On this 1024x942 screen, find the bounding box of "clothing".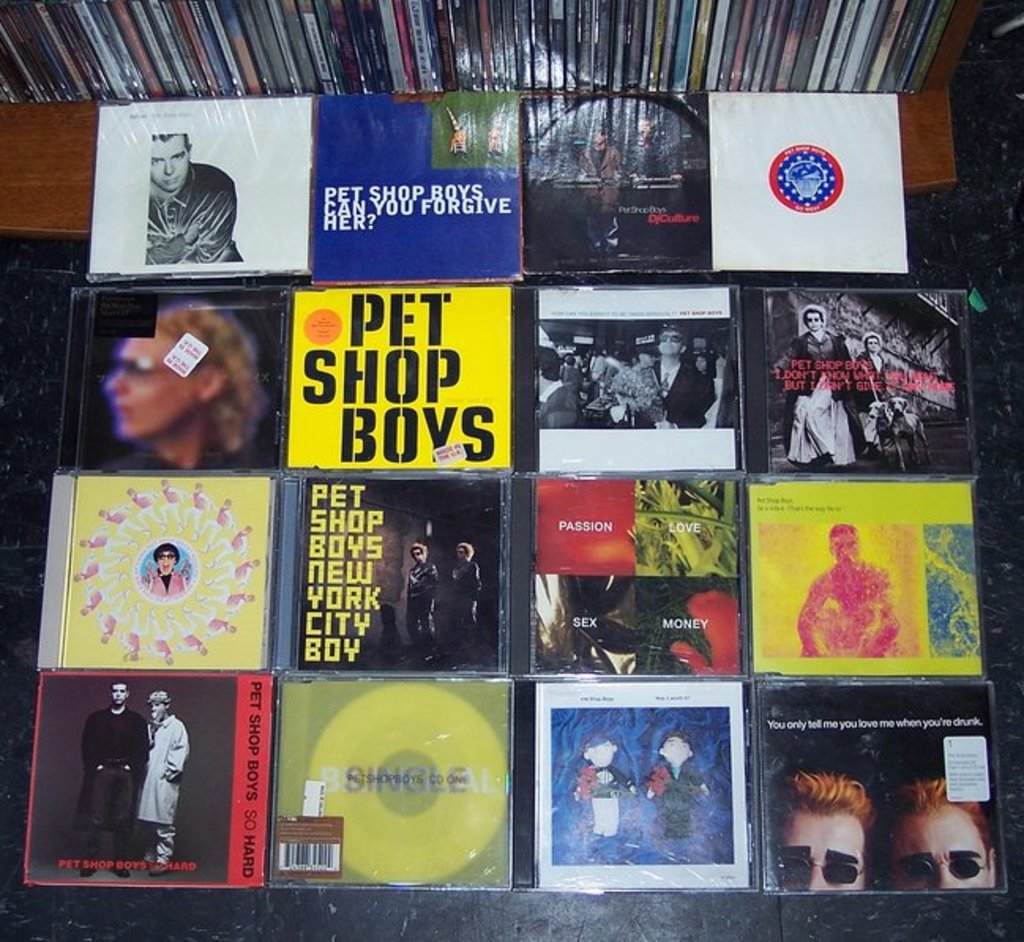
Bounding box: 548/761/658/873.
